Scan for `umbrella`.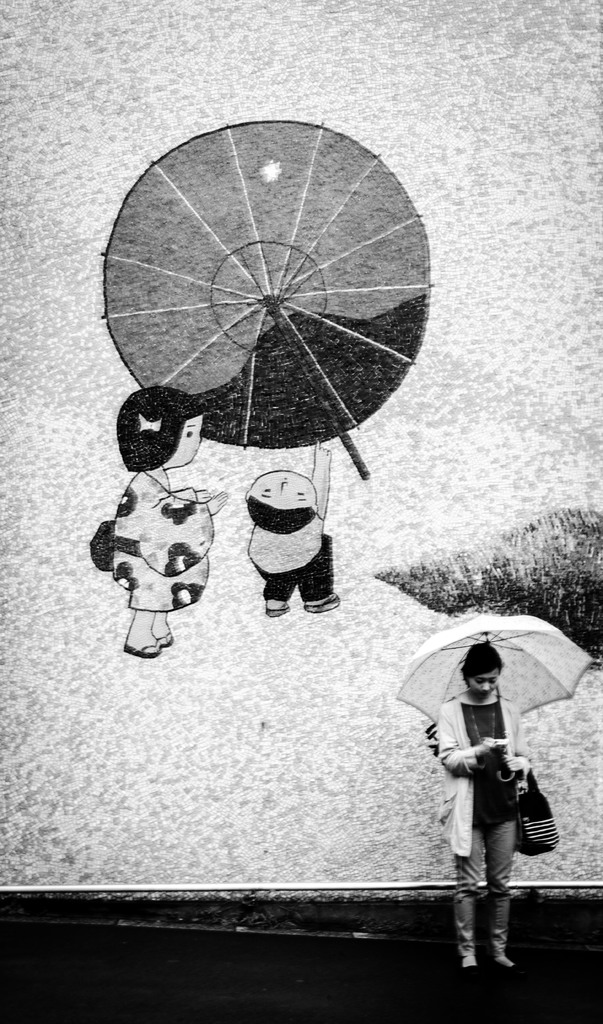
Scan result: [left=396, top=615, right=592, bottom=783].
